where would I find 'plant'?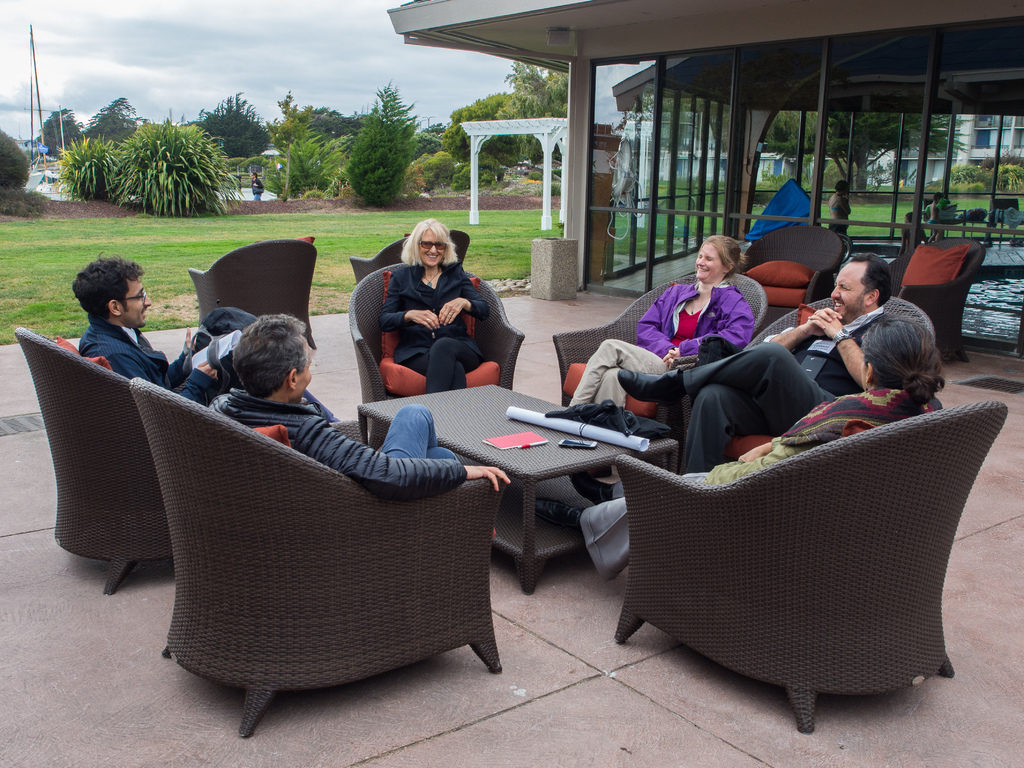
At 986 170 1023 198.
